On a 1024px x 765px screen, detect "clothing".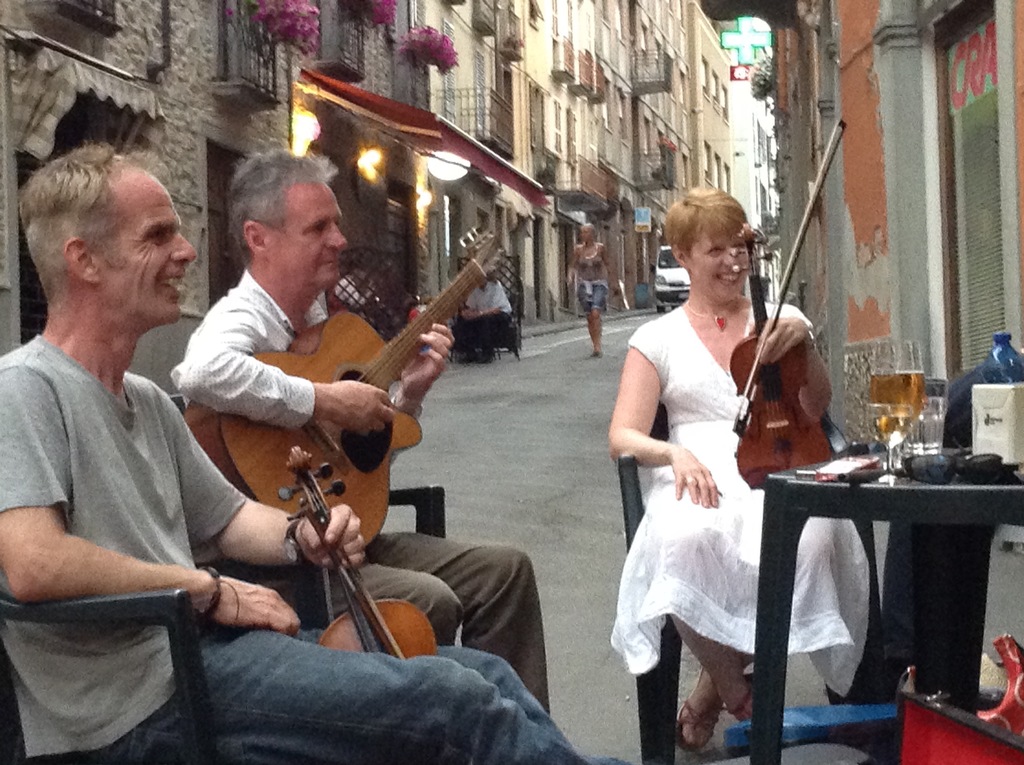
{"left": 172, "top": 259, "right": 556, "bottom": 711}.
